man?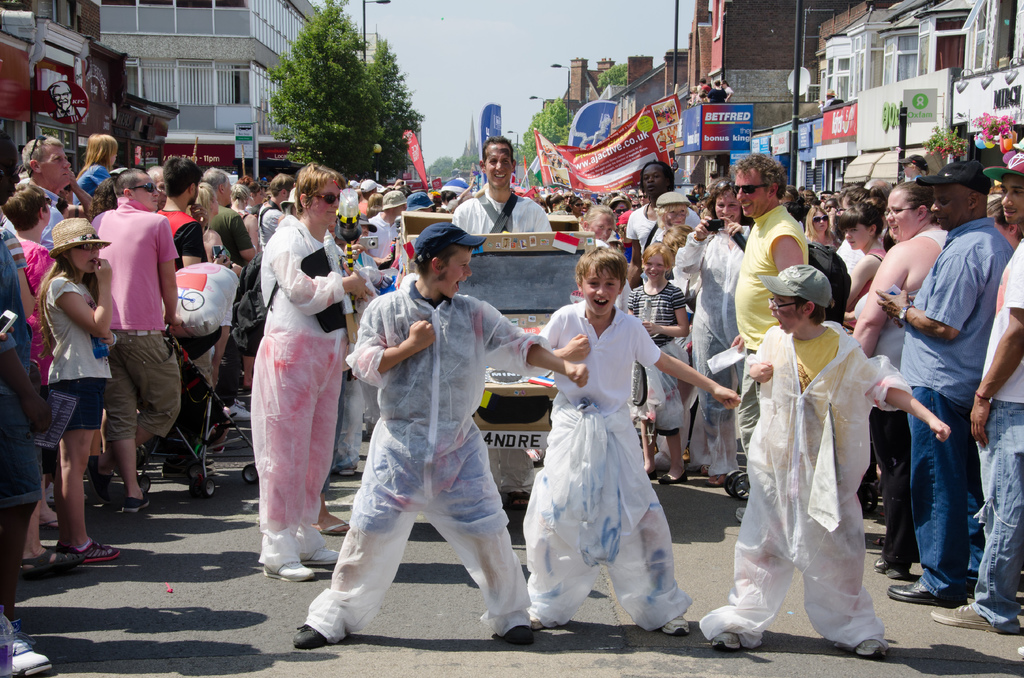
crop(929, 152, 1023, 633)
